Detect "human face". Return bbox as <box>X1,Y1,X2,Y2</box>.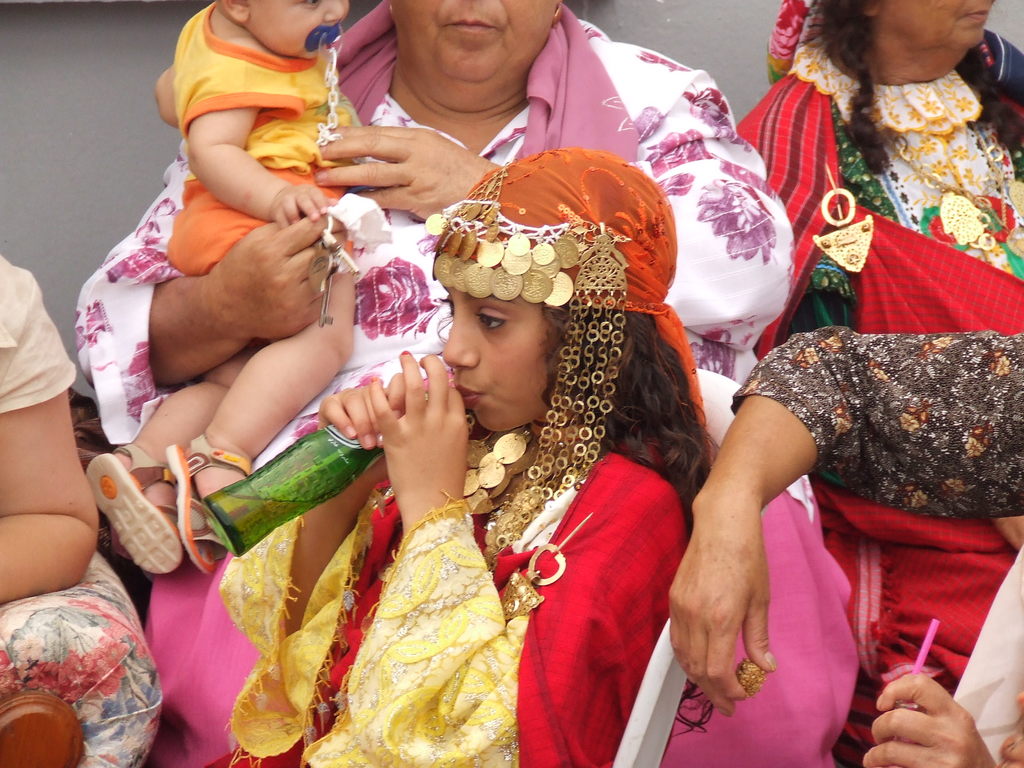
<box>883,0,997,53</box>.
